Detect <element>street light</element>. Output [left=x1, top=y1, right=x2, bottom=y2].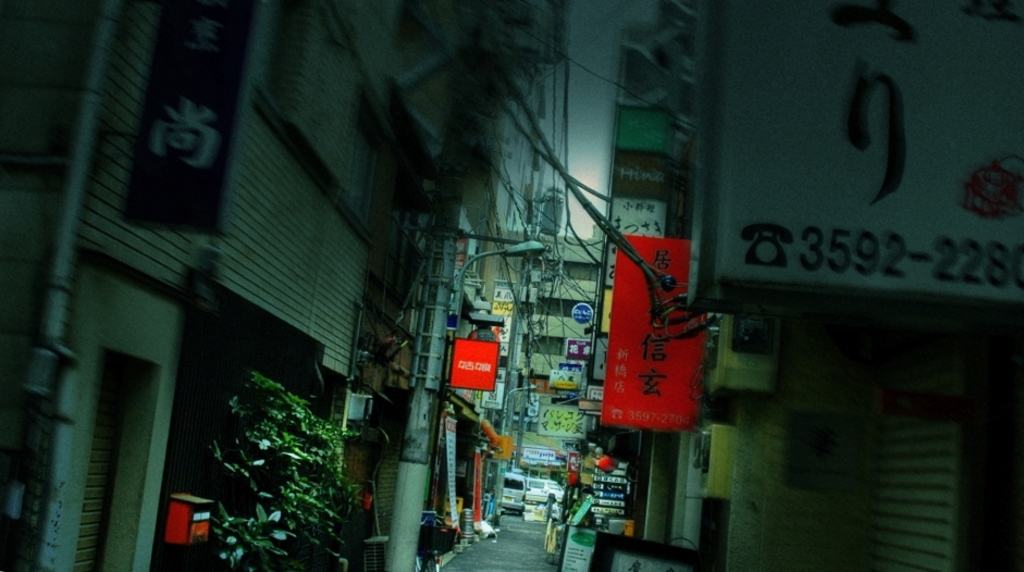
[left=452, top=243, right=550, bottom=331].
